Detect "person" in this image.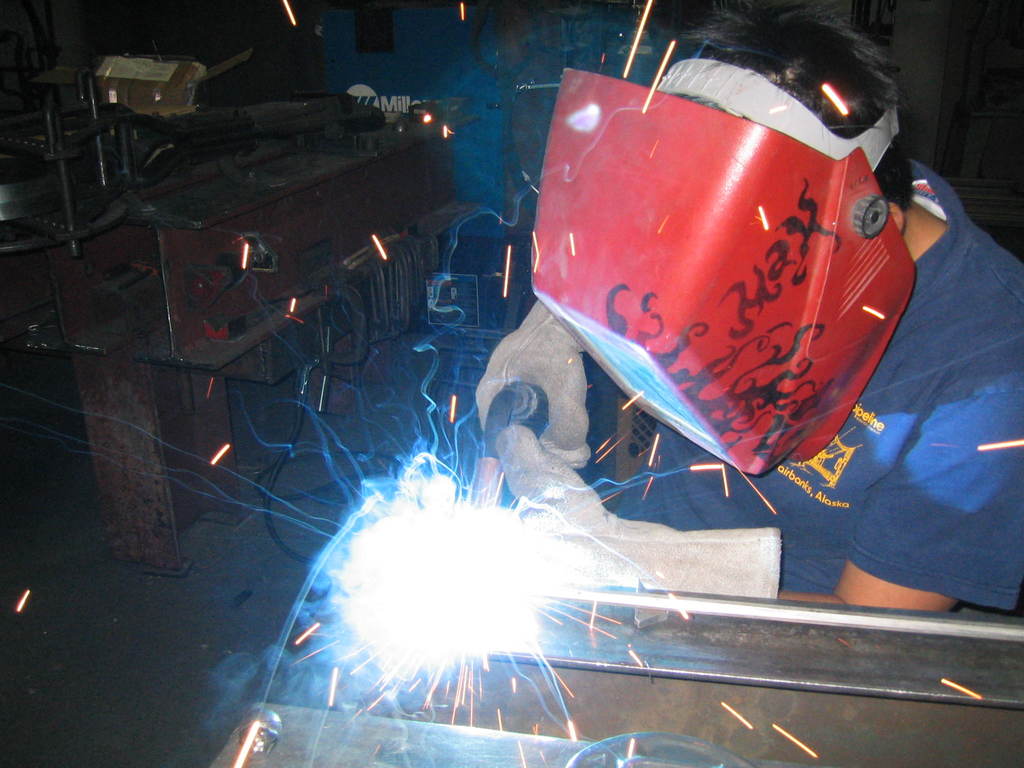
Detection: <region>465, 5, 1023, 598</region>.
